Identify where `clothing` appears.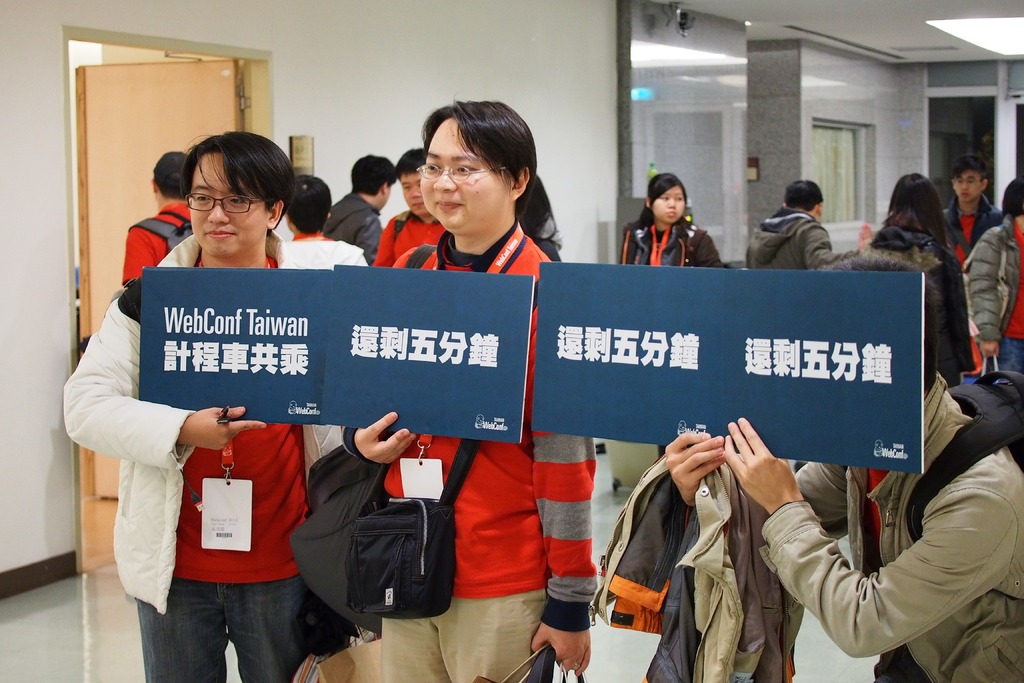
Appears at (63,231,342,682).
